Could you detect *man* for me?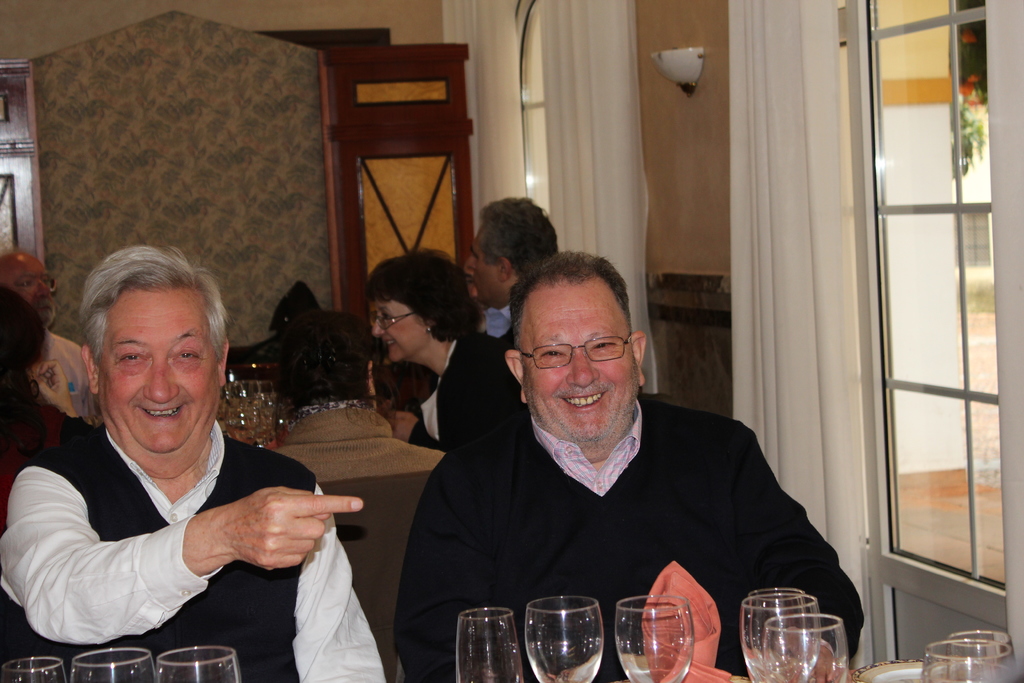
Detection result: bbox=[18, 267, 355, 675].
